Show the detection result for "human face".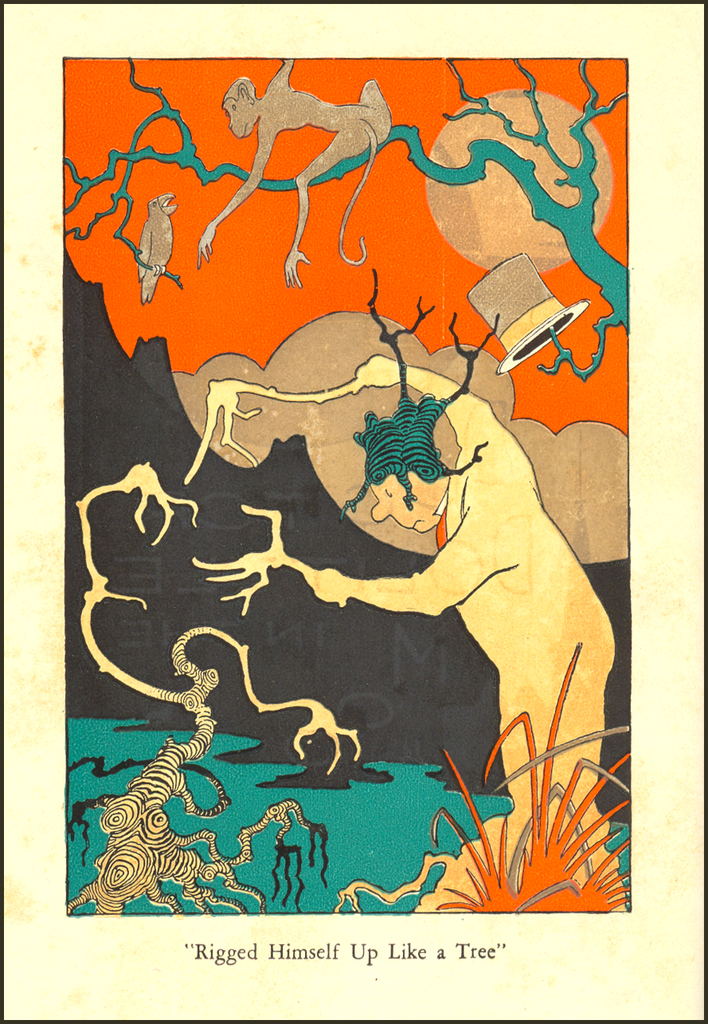
366/479/427/532.
